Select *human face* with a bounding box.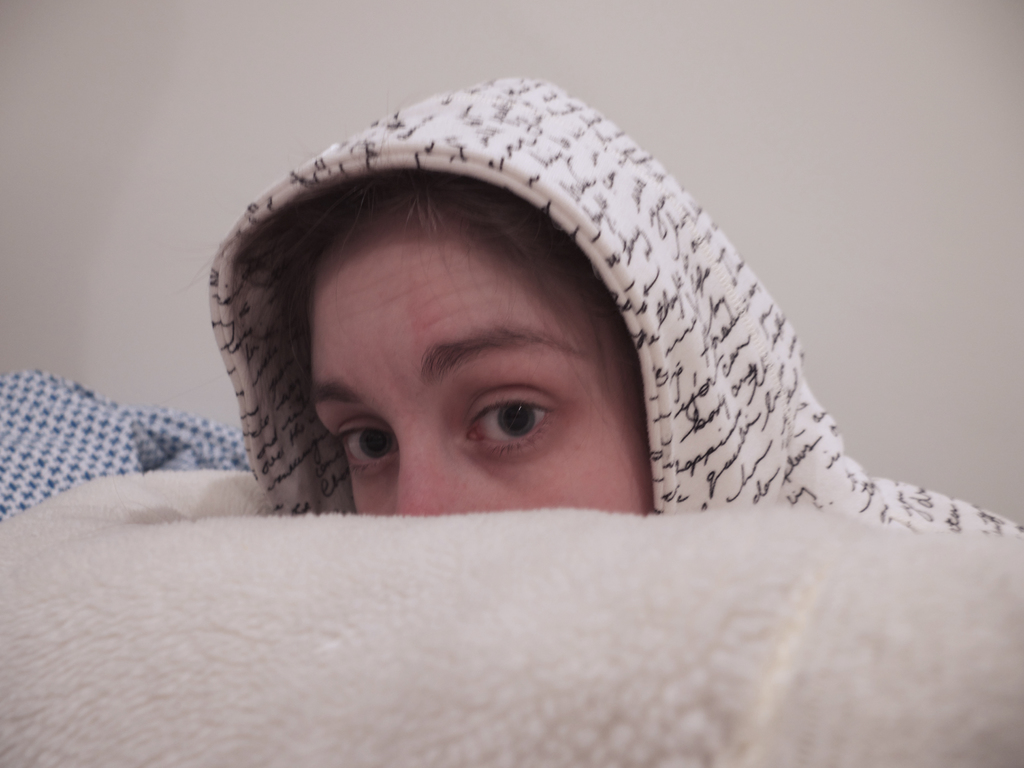
<box>287,200,657,518</box>.
